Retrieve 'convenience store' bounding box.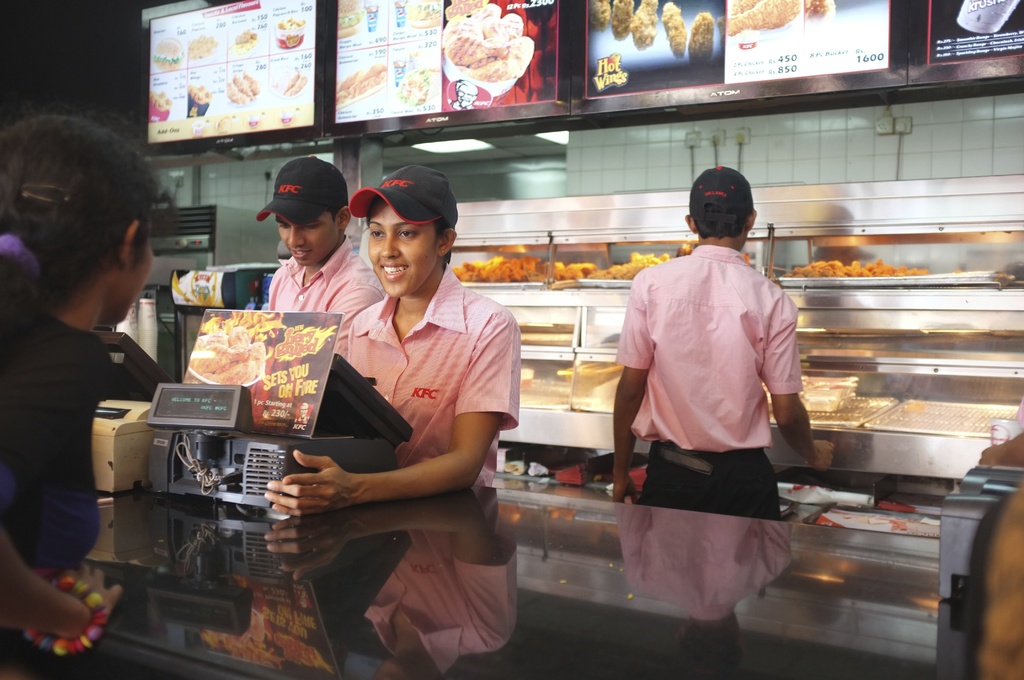
Bounding box: rect(46, 0, 1023, 667).
